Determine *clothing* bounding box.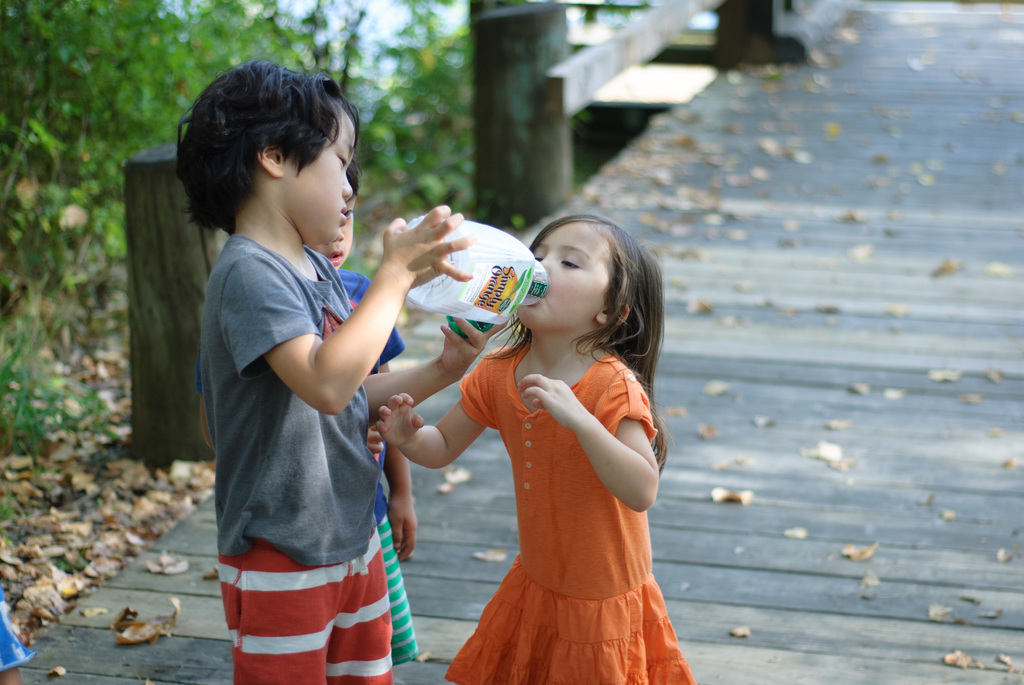
Determined: l=336, t=272, r=404, b=665.
